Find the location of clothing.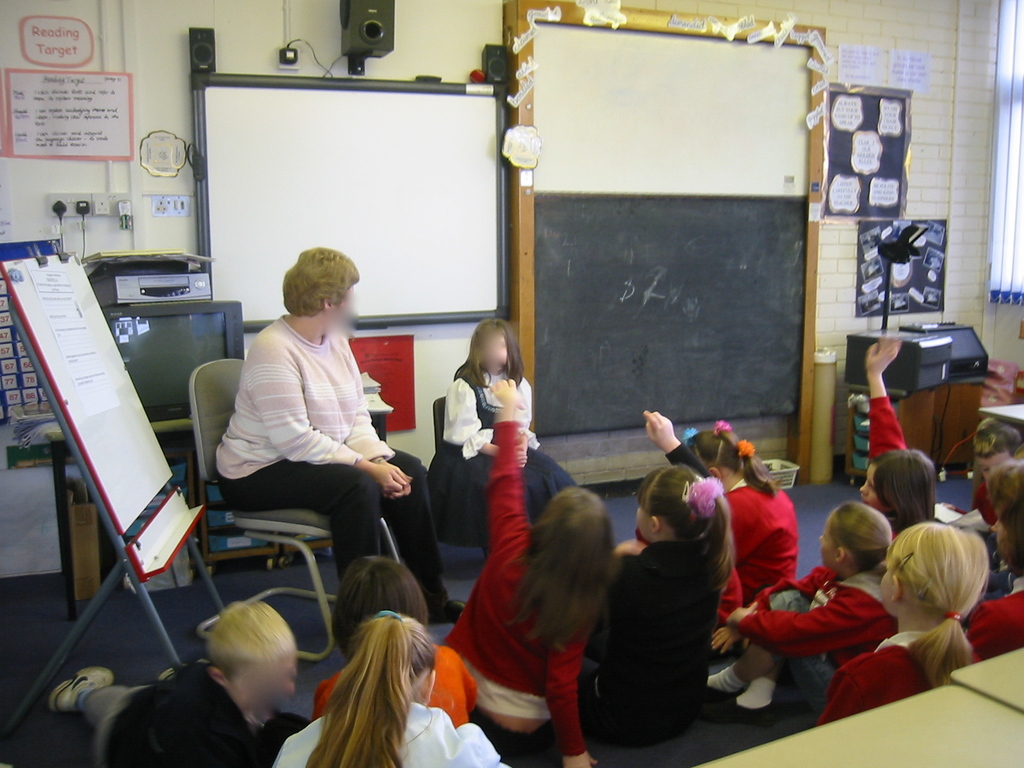
Location: rect(444, 422, 605, 762).
